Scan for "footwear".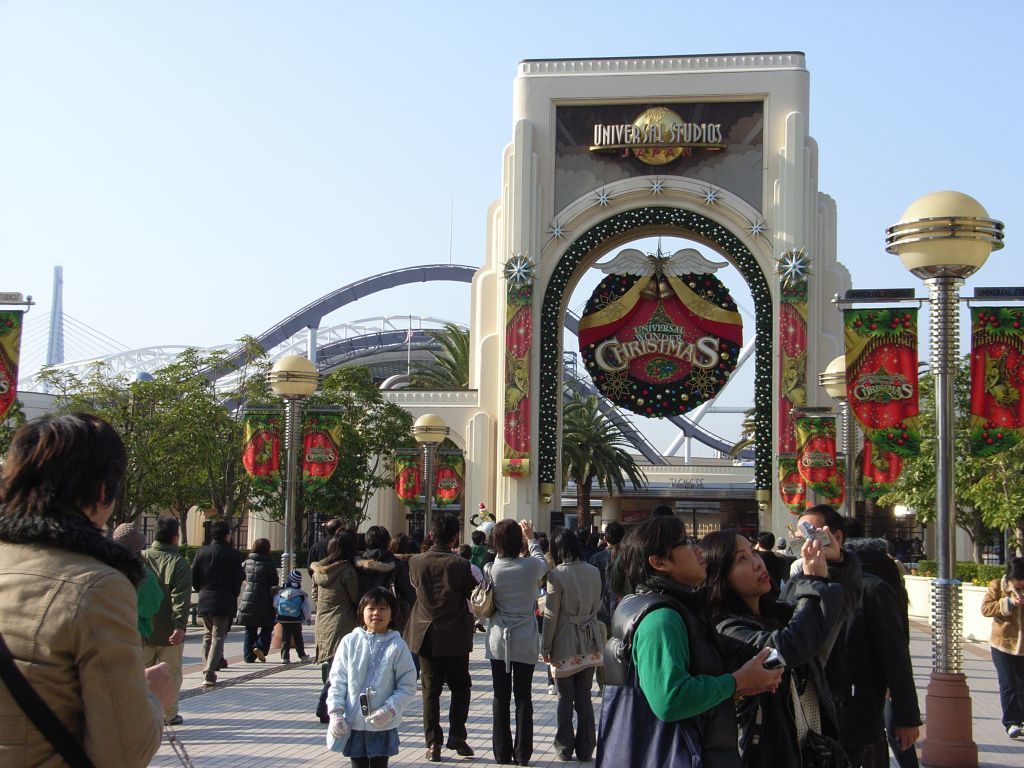
Scan result: [168, 712, 184, 723].
